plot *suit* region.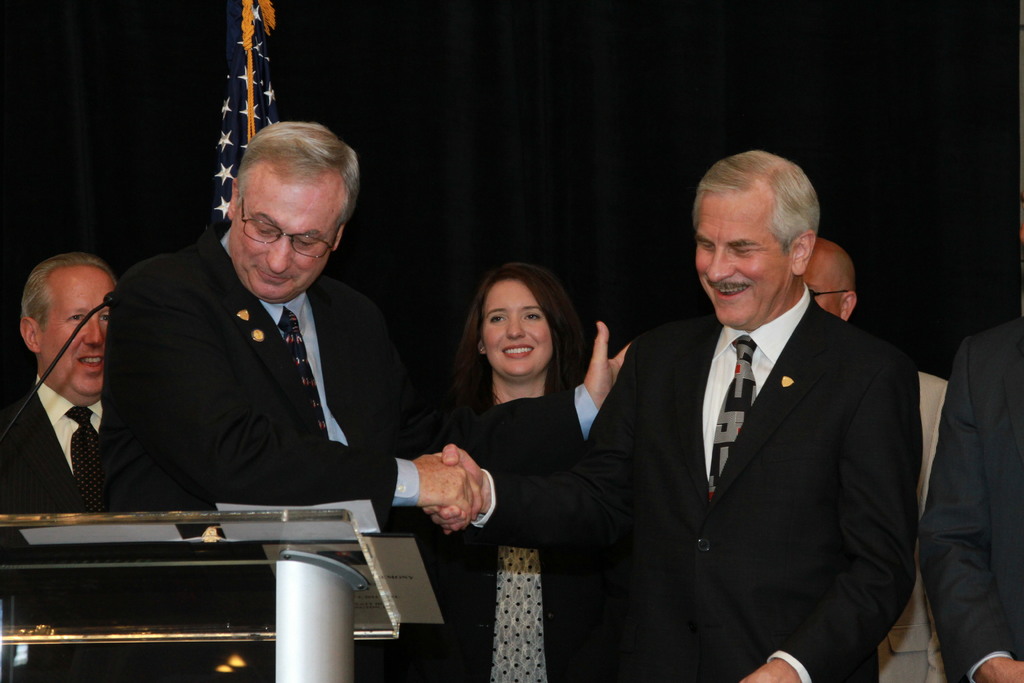
Plotted at x1=917 y1=311 x2=1023 y2=682.
